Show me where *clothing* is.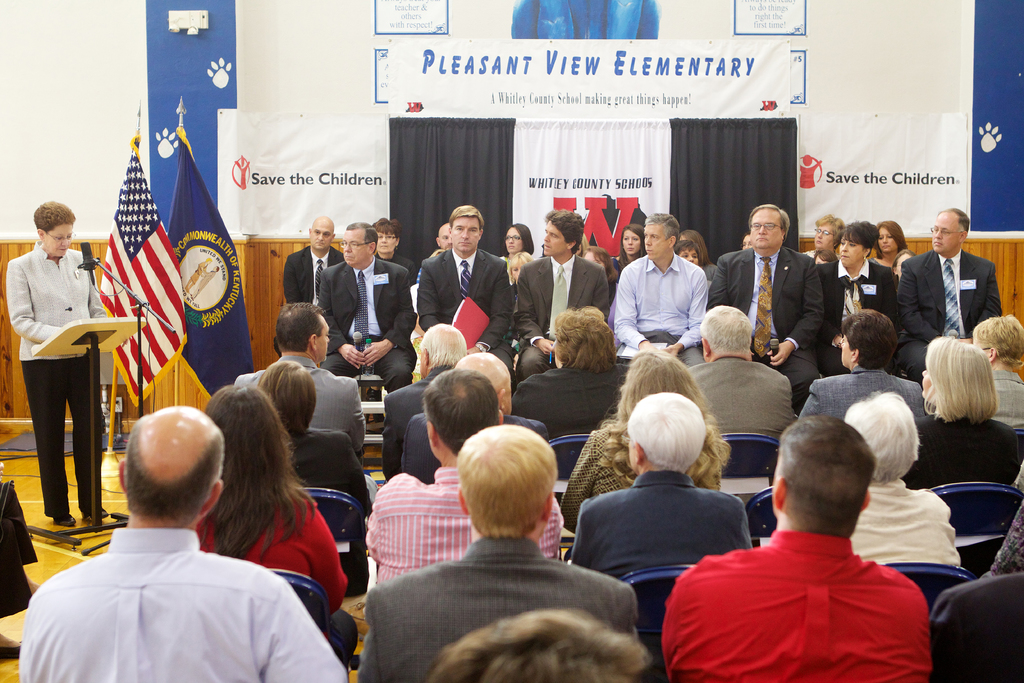
*clothing* is at l=287, t=427, r=381, b=511.
